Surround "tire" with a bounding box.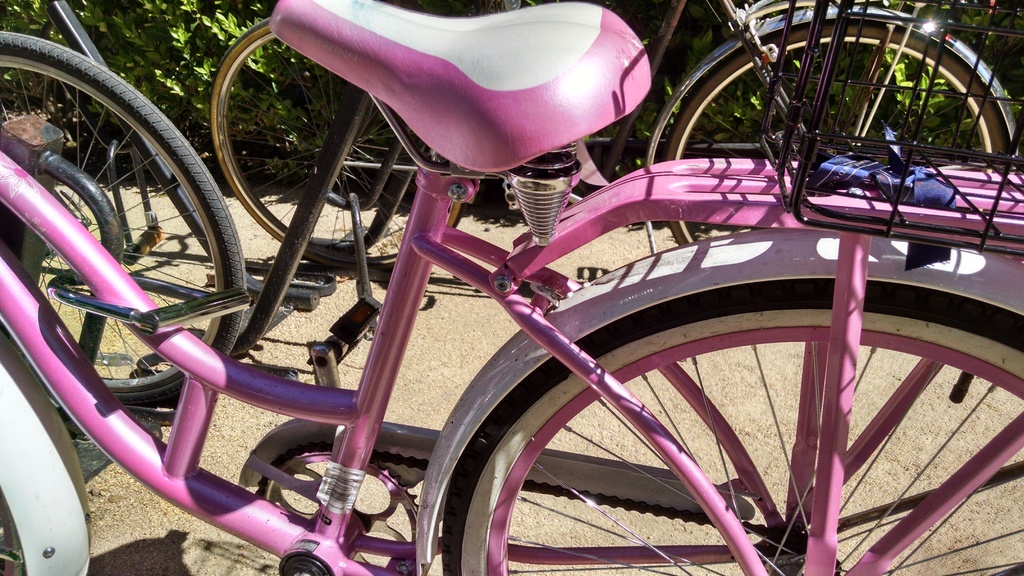
bbox=[20, 28, 221, 492].
